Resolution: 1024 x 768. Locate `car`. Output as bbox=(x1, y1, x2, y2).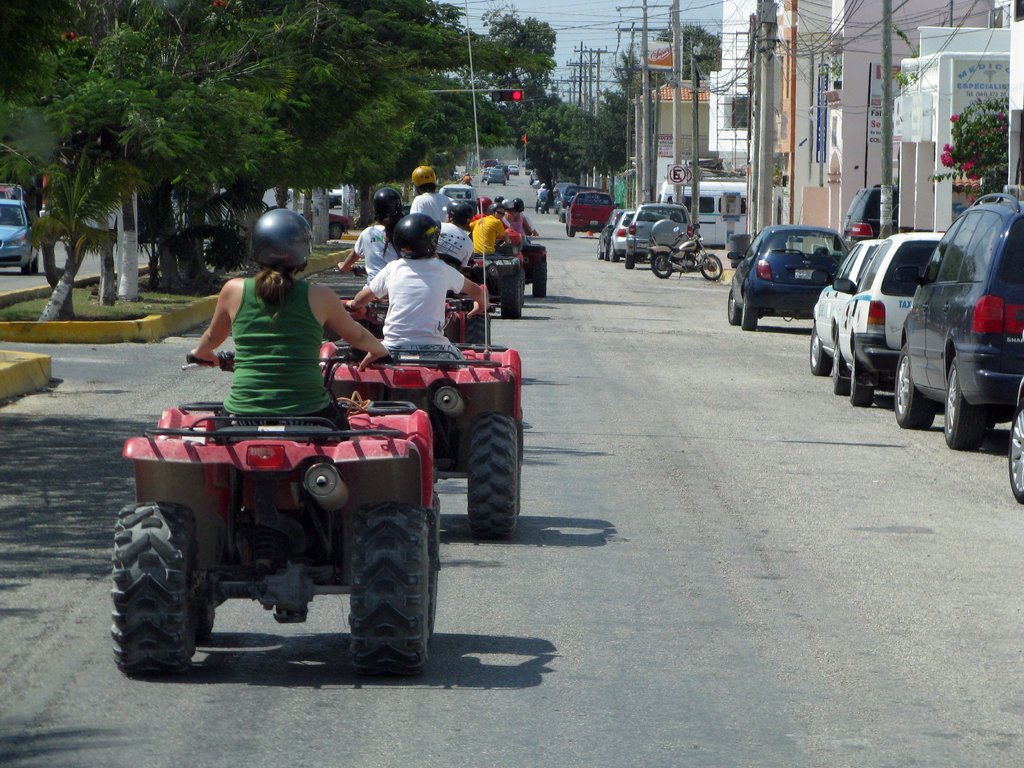
bbox=(726, 223, 847, 332).
